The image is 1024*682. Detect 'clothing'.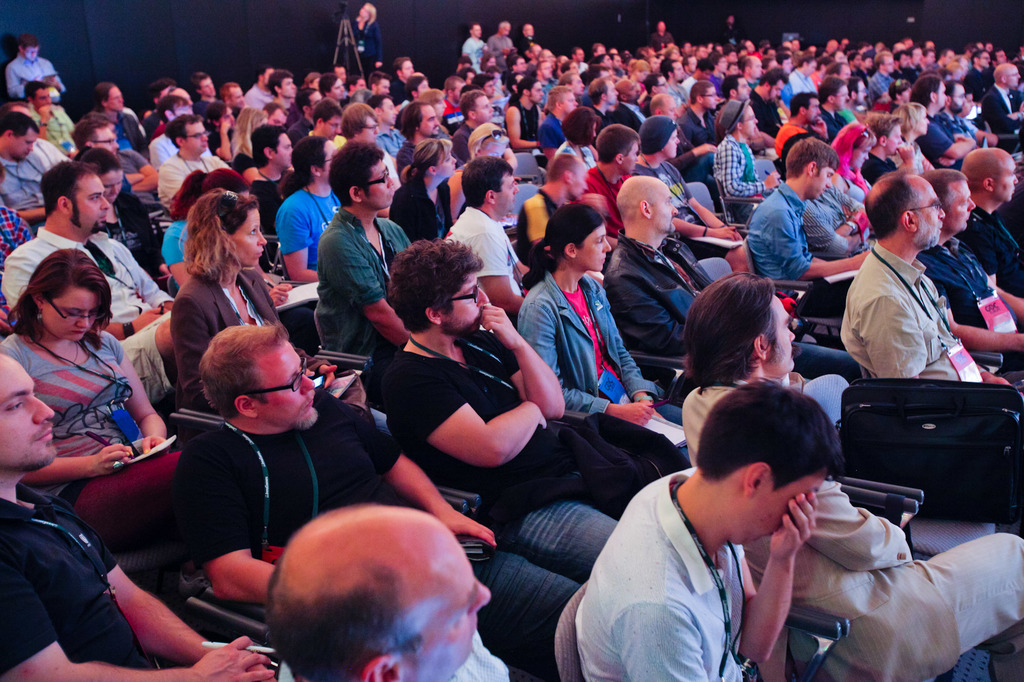
Detection: <region>392, 144, 420, 182</region>.
